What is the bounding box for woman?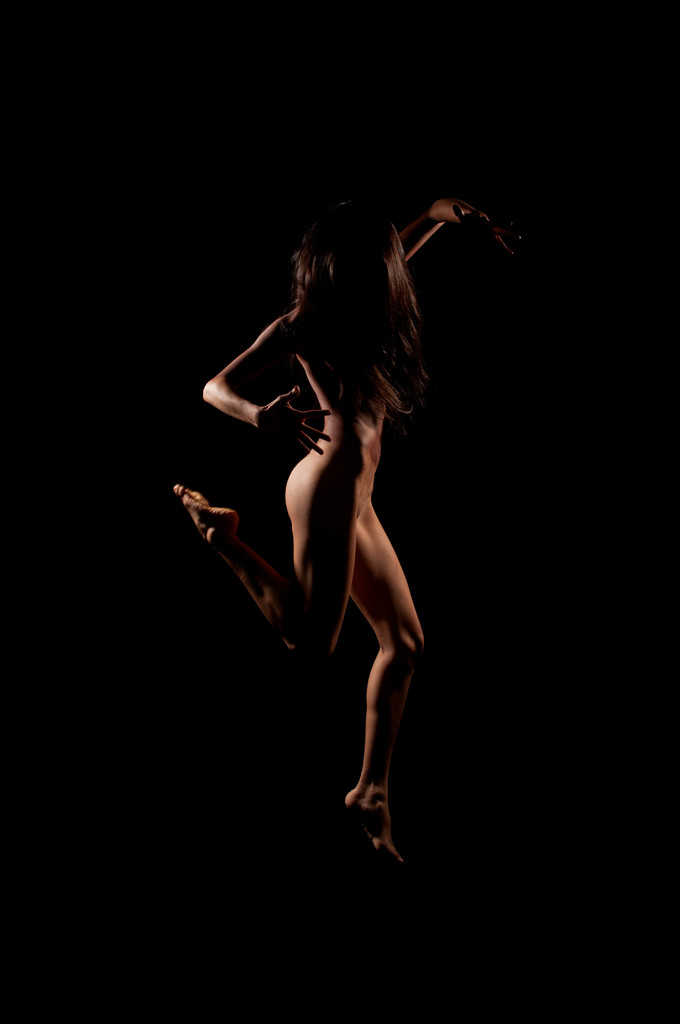
197, 141, 517, 916.
